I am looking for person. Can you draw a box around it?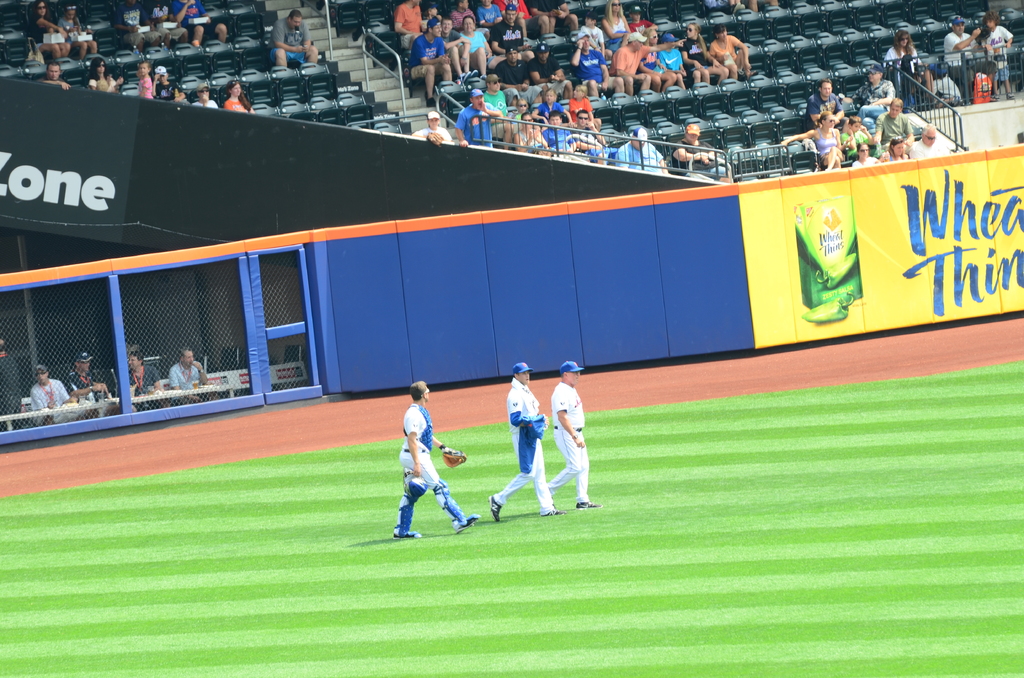
Sure, the bounding box is pyautogui.locateOnScreen(981, 11, 1016, 93).
